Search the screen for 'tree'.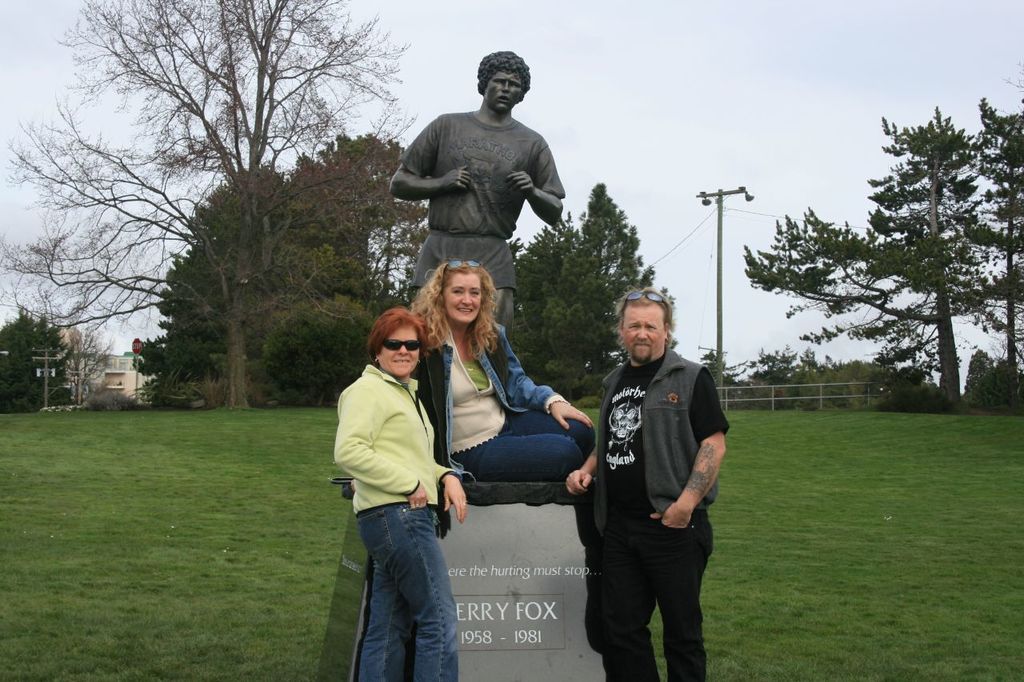
Found at (x1=504, y1=226, x2=534, y2=267).
